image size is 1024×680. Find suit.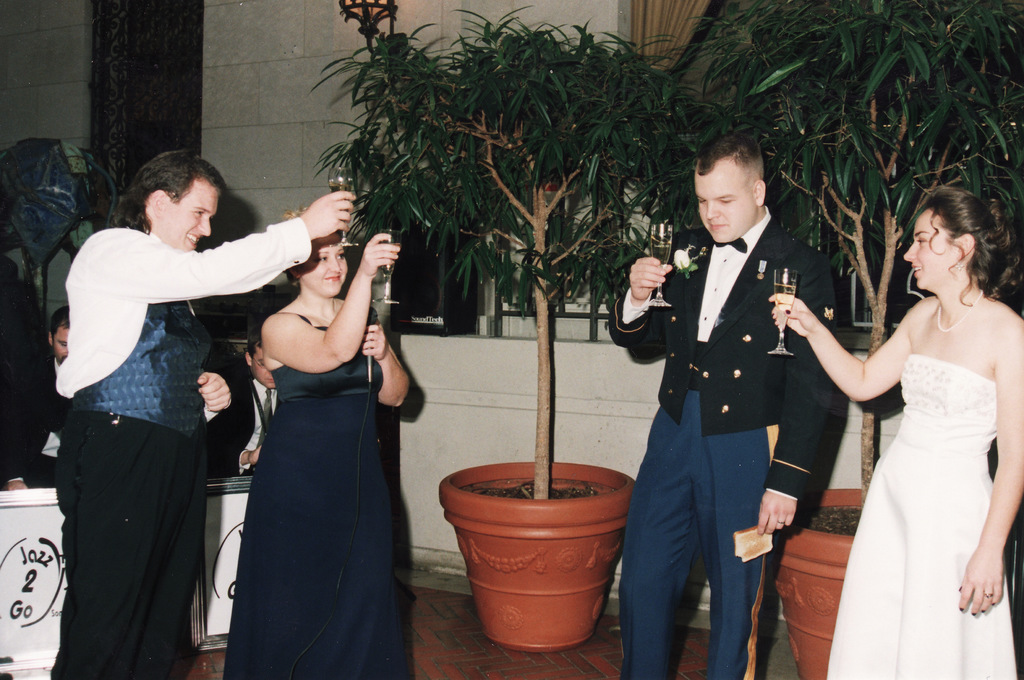
bbox=(607, 208, 837, 679).
